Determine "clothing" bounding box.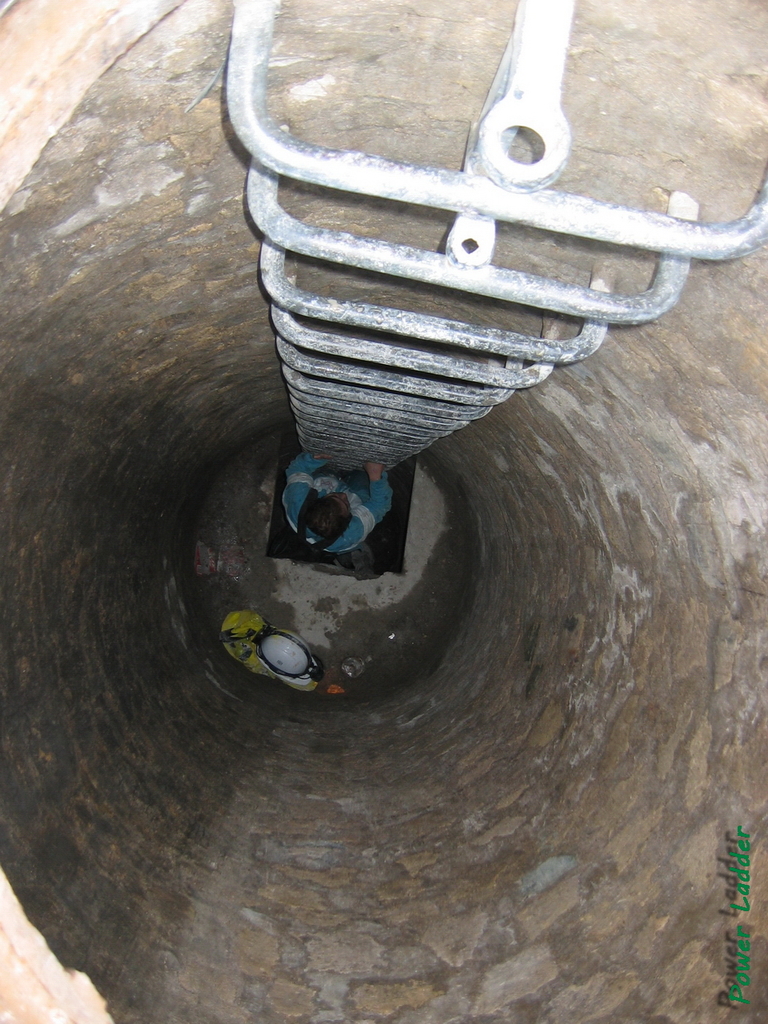
Determined: pyautogui.locateOnScreen(281, 456, 398, 553).
